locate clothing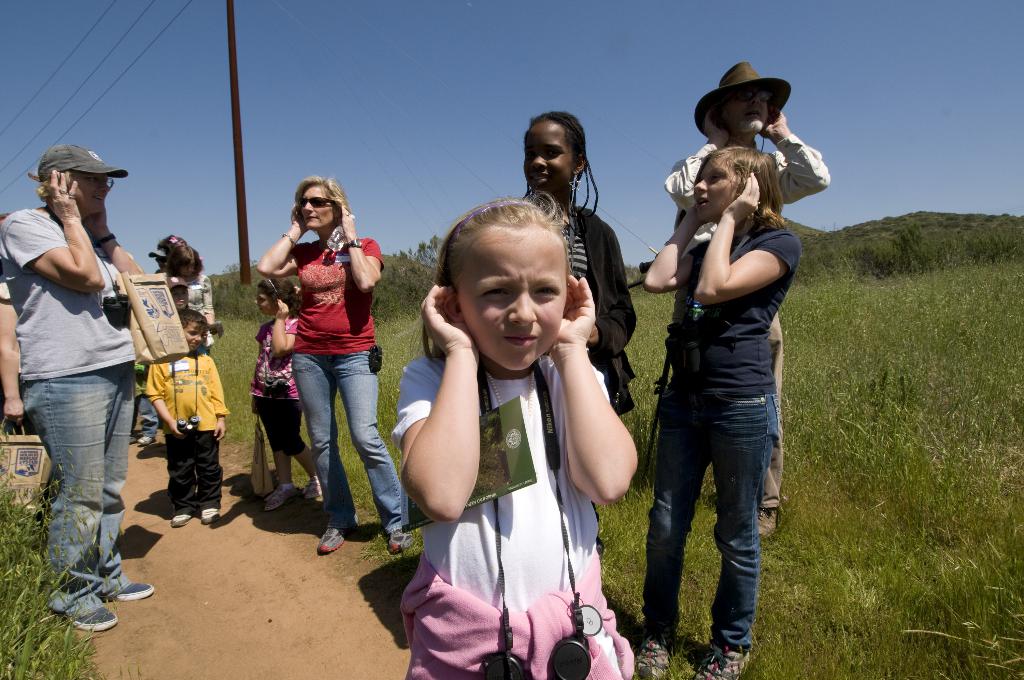
<region>142, 357, 226, 516</region>
